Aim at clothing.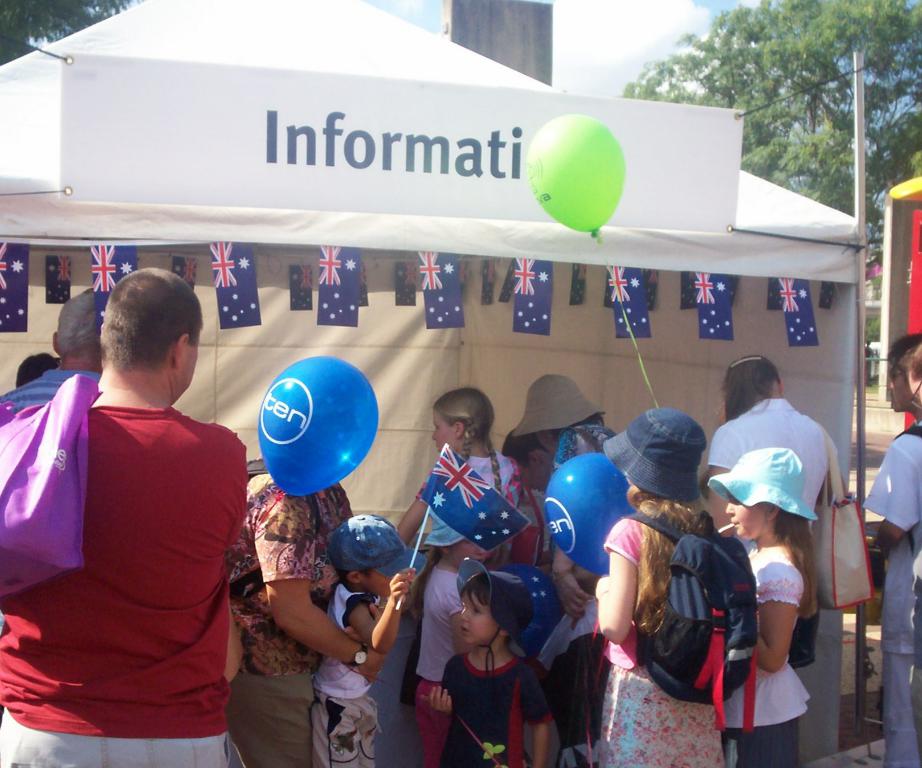
Aimed at locate(436, 652, 554, 767).
